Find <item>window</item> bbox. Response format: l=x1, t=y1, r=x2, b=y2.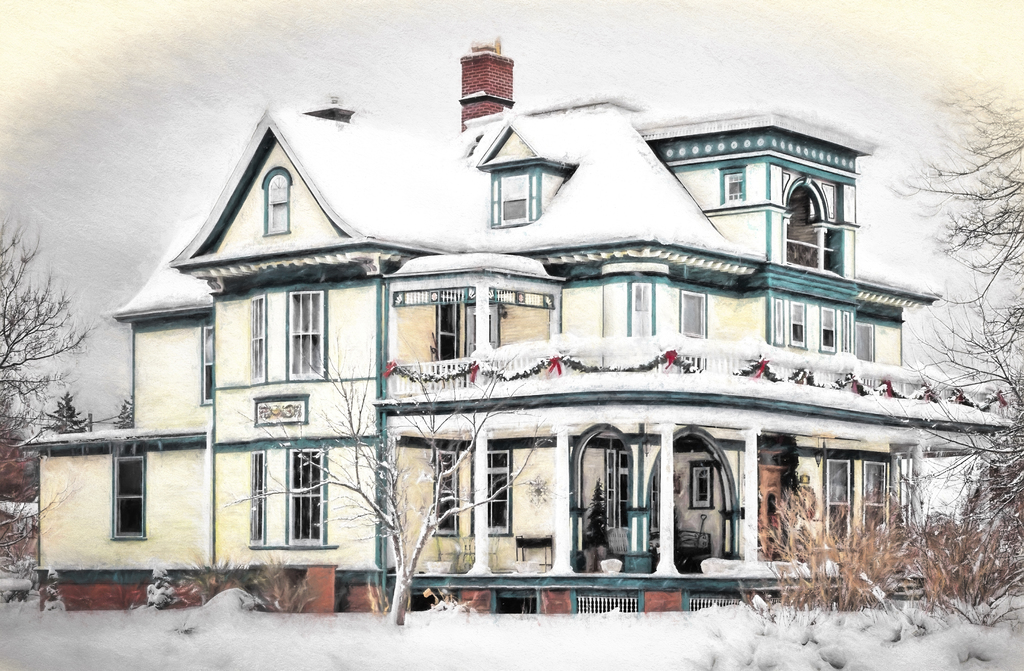
l=242, t=449, r=268, b=548.
